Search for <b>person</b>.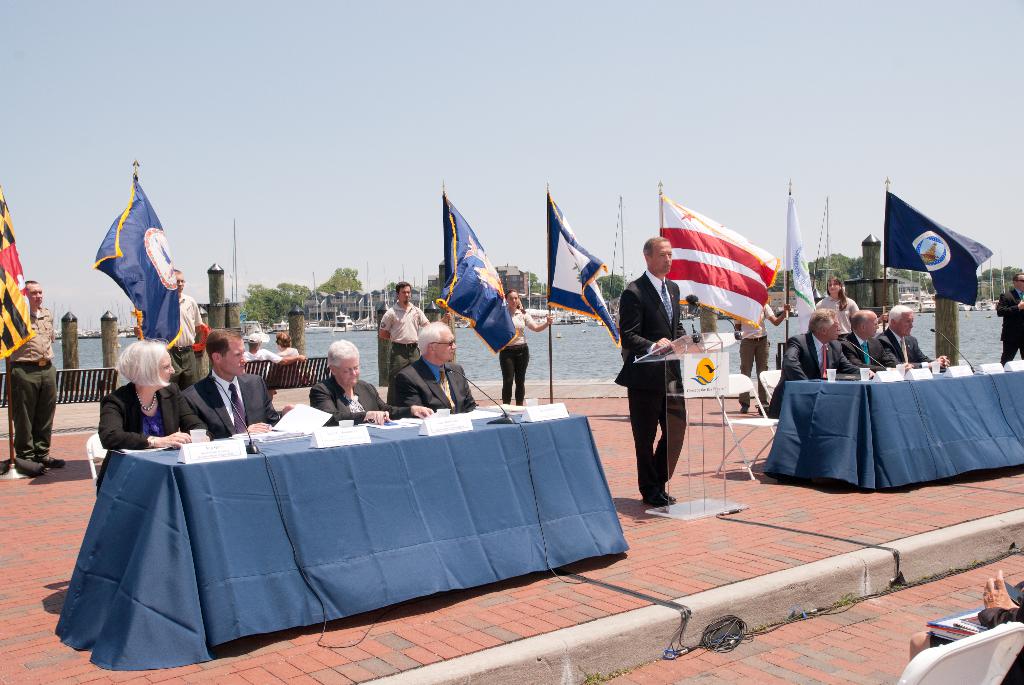
Found at box=[174, 270, 203, 378].
